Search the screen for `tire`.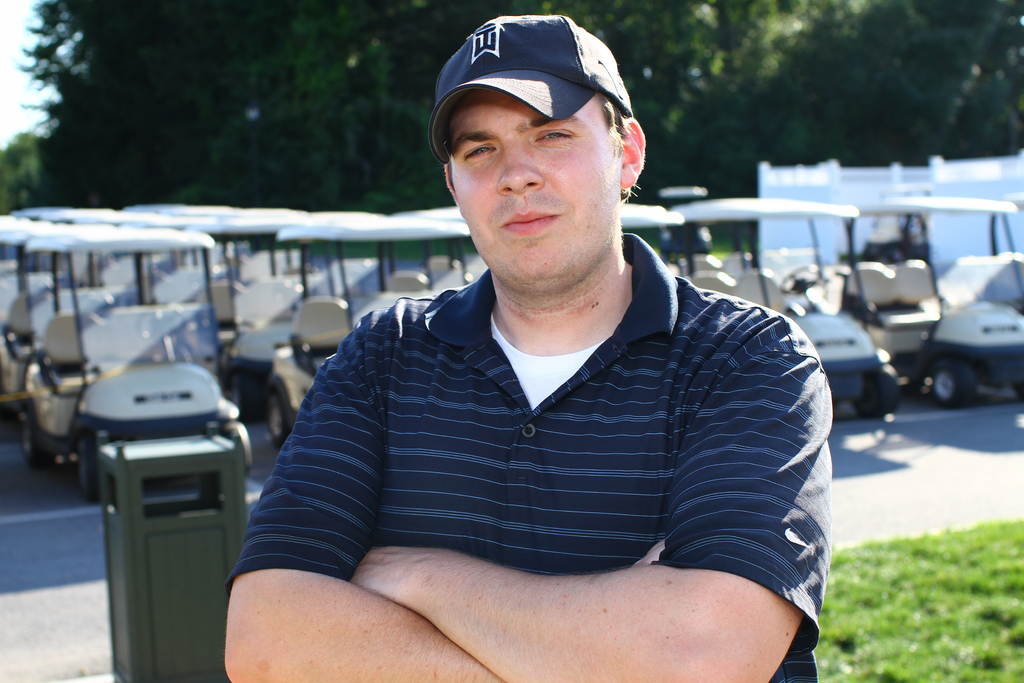
Found at (234,377,257,423).
